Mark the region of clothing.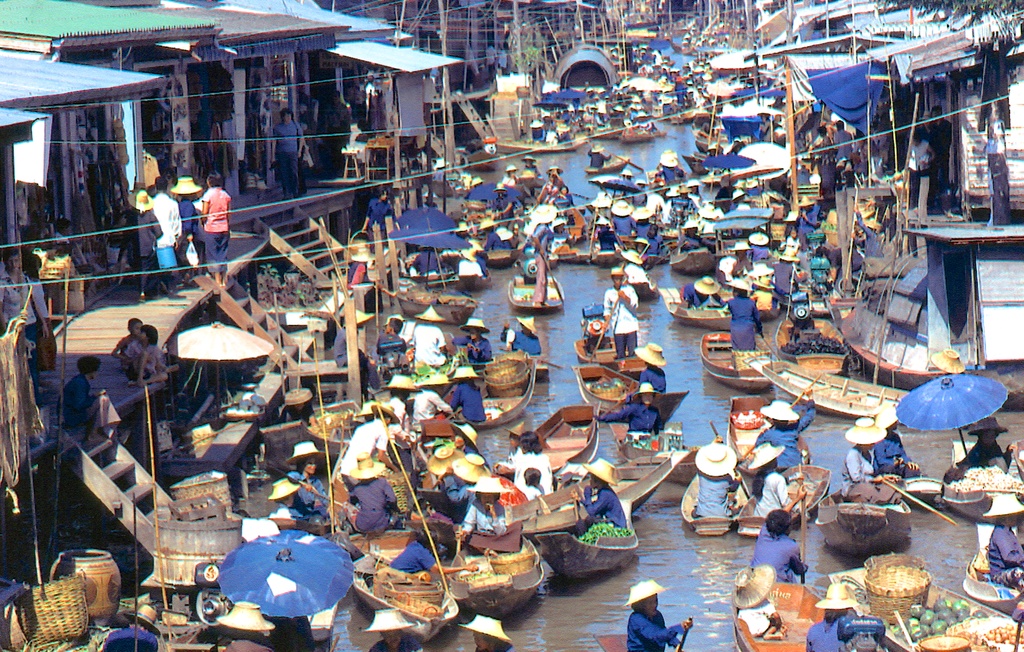
Region: <box>832,128,852,164</box>.
